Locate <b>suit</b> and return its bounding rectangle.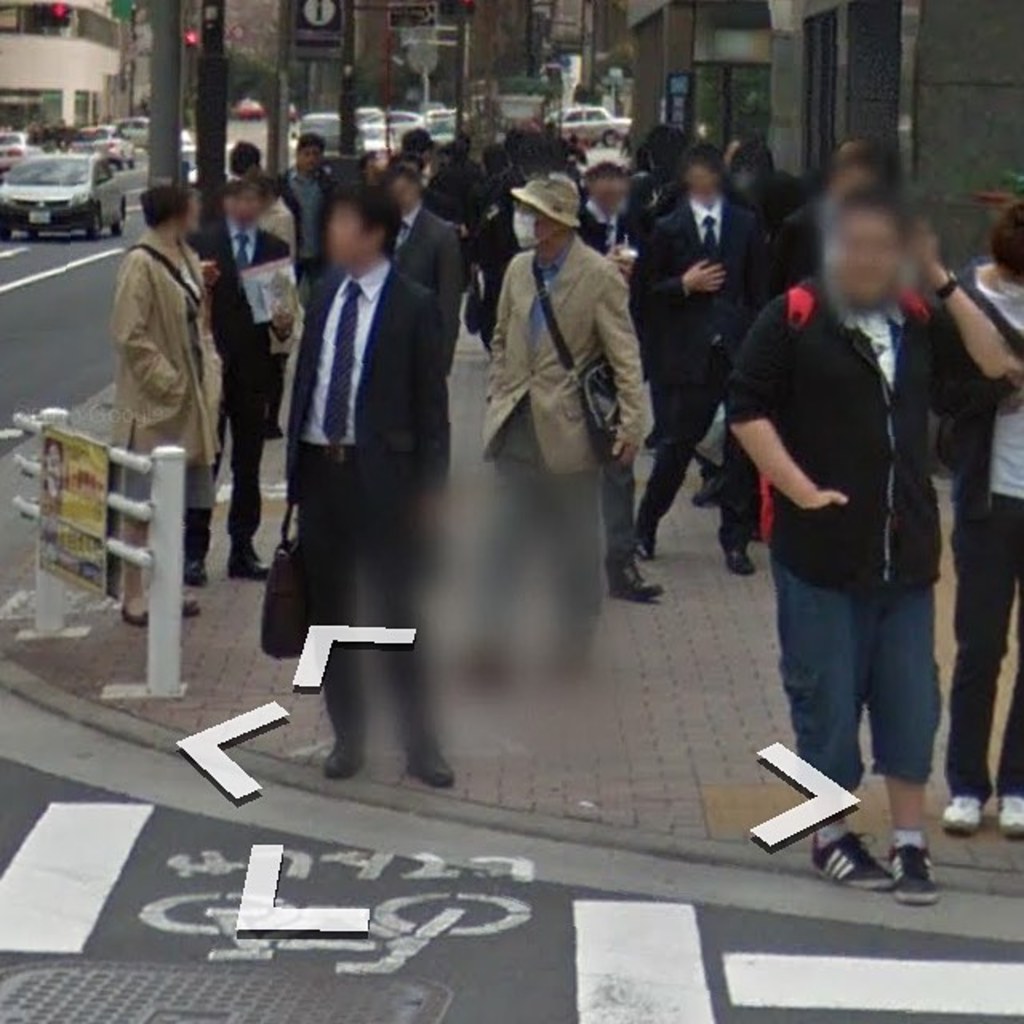
x1=581, y1=198, x2=624, y2=251.
